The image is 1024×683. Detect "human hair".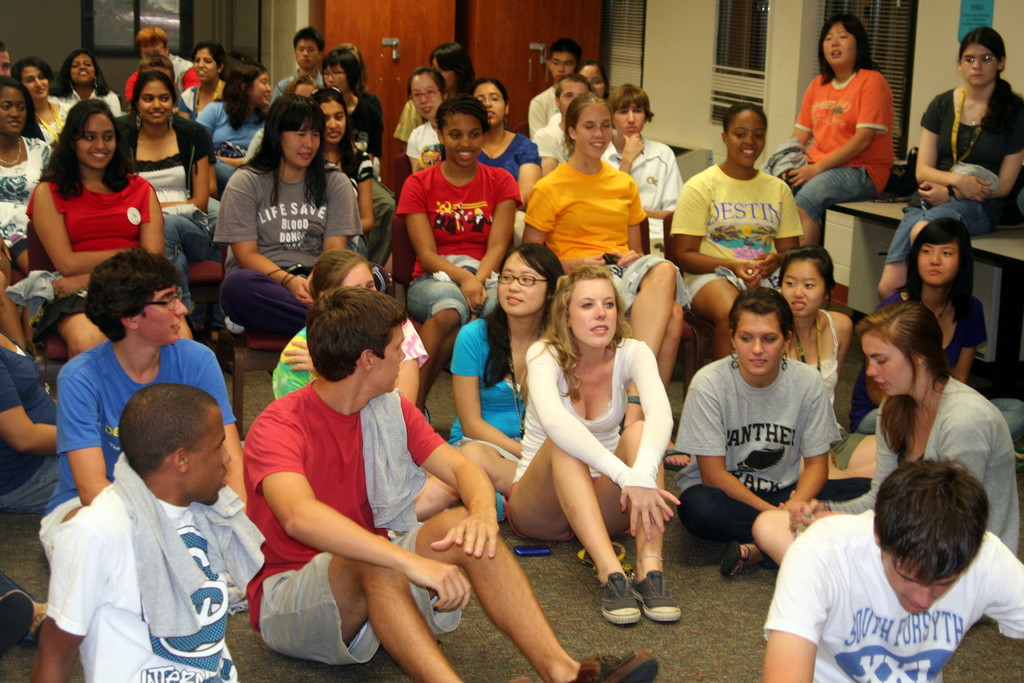
Detection: locate(431, 42, 471, 72).
